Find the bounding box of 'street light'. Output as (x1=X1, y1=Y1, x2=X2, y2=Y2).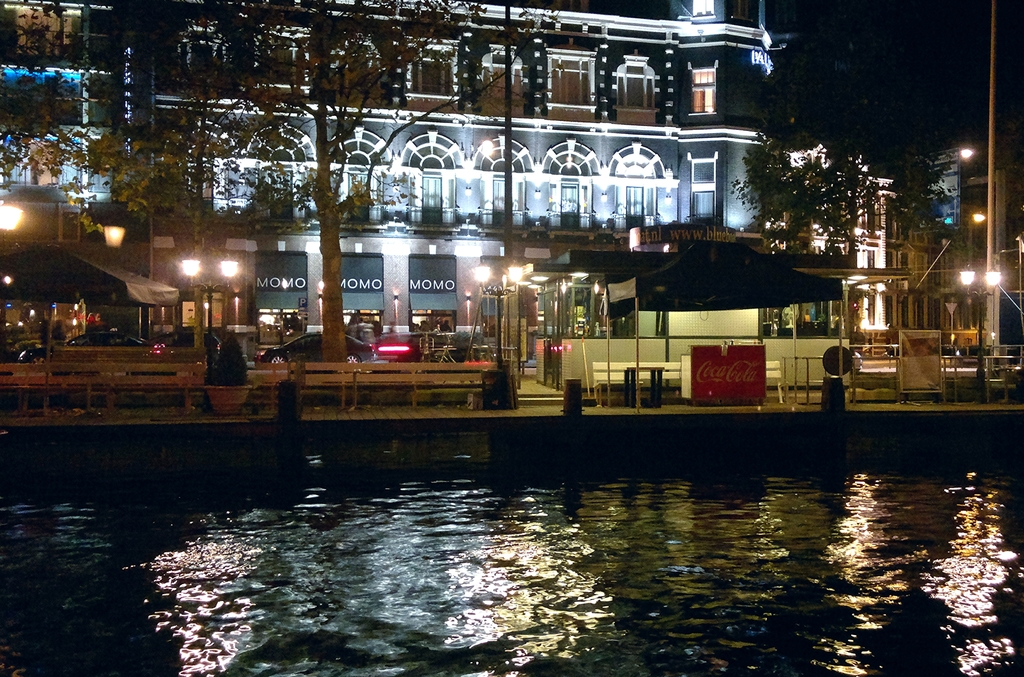
(x1=181, y1=259, x2=241, y2=331).
